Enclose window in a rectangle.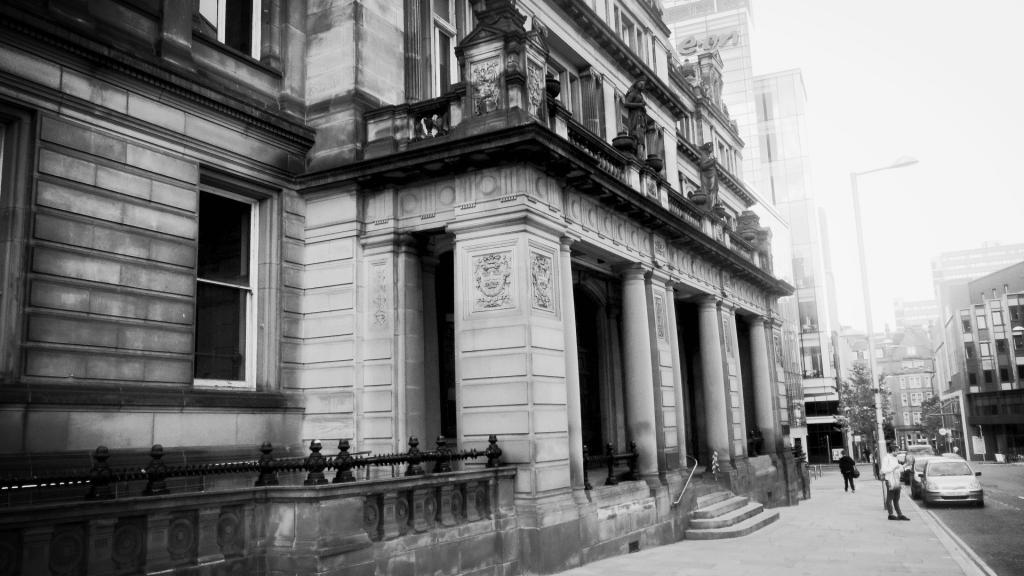
Rect(963, 343, 979, 372).
